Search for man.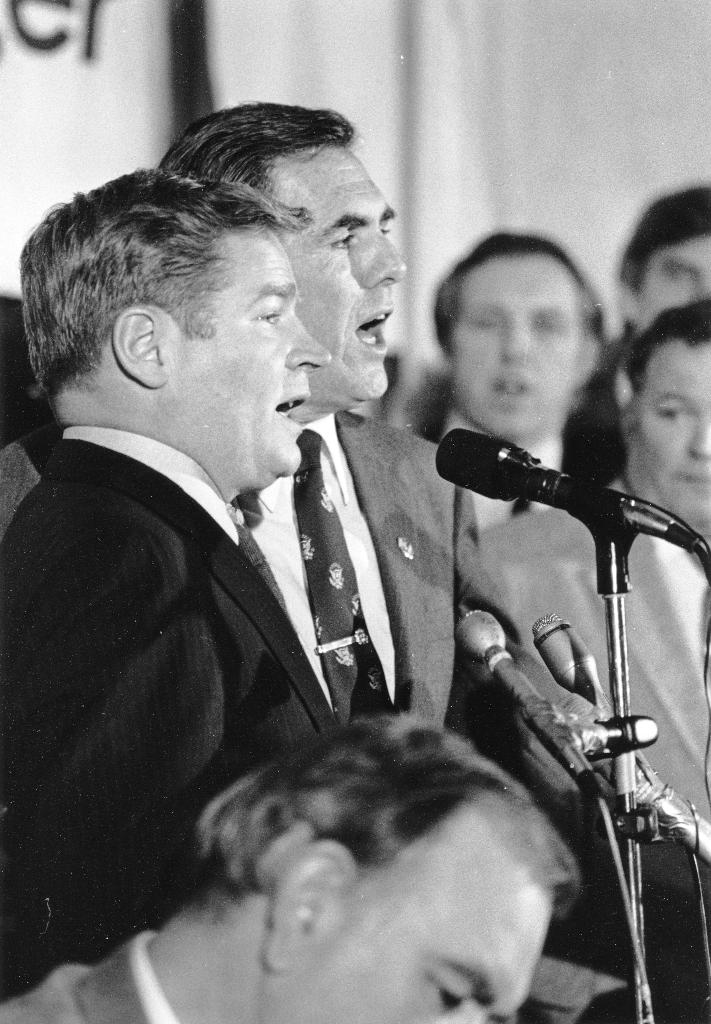
Found at box=[0, 711, 577, 1023].
